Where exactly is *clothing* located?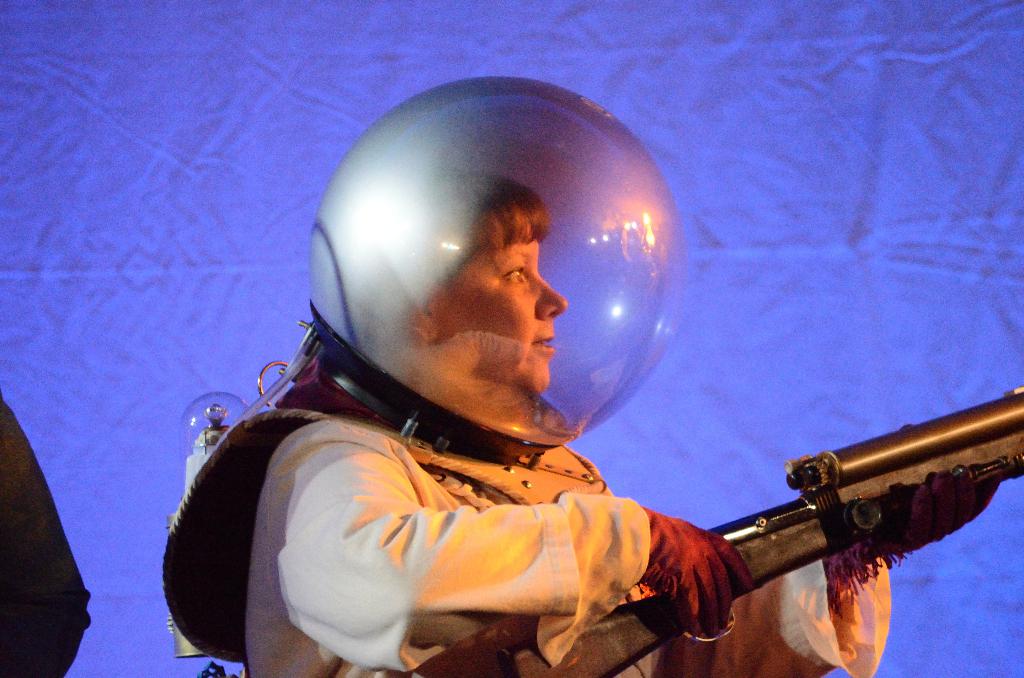
Its bounding box is left=246, top=417, right=890, bottom=677.
